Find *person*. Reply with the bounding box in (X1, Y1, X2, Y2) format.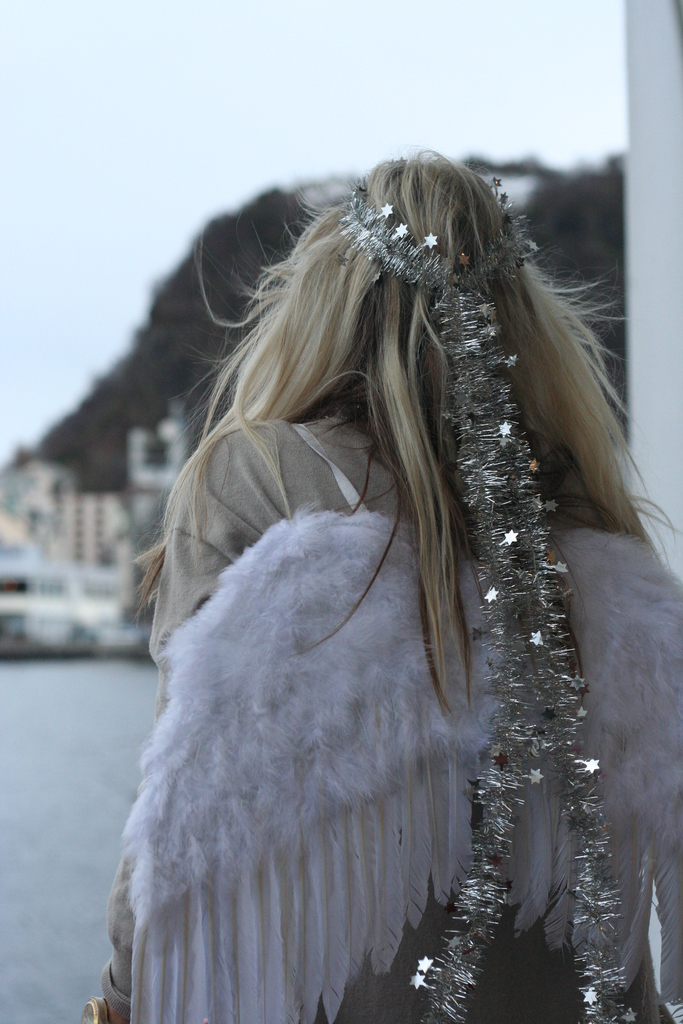
(79, 148, 682, 1023).
